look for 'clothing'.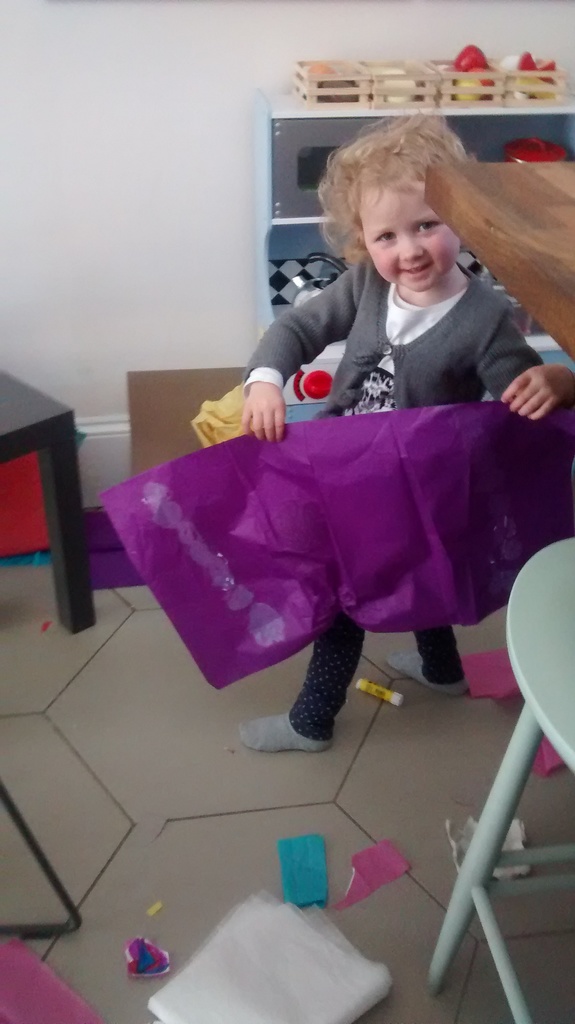
Found: 241/260/556/747.
